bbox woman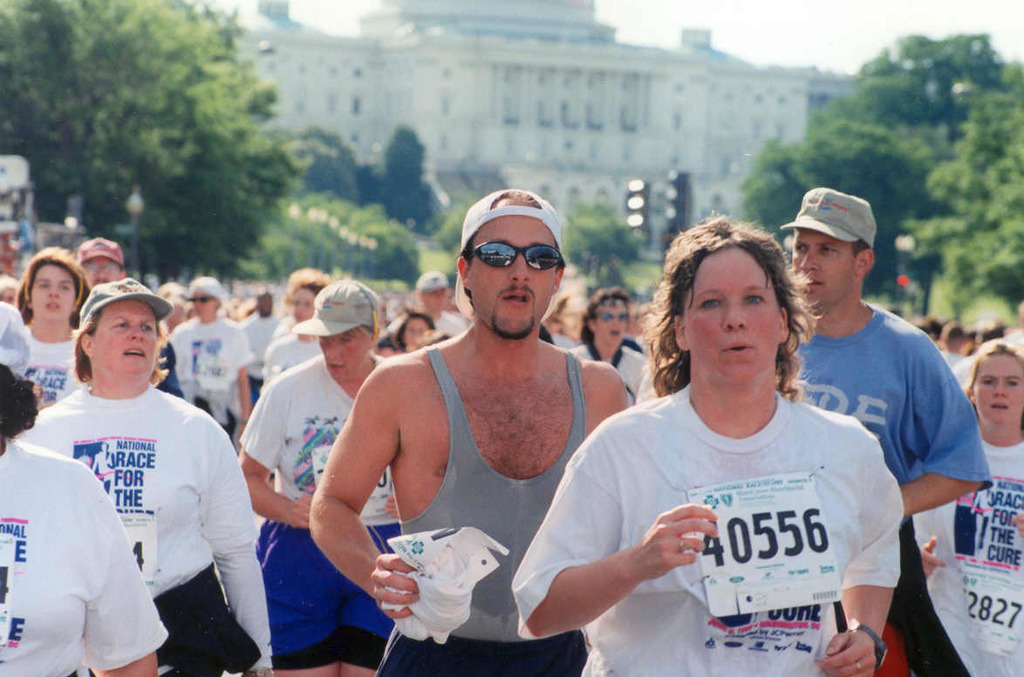
l=237, t=275, r=408, b=676
